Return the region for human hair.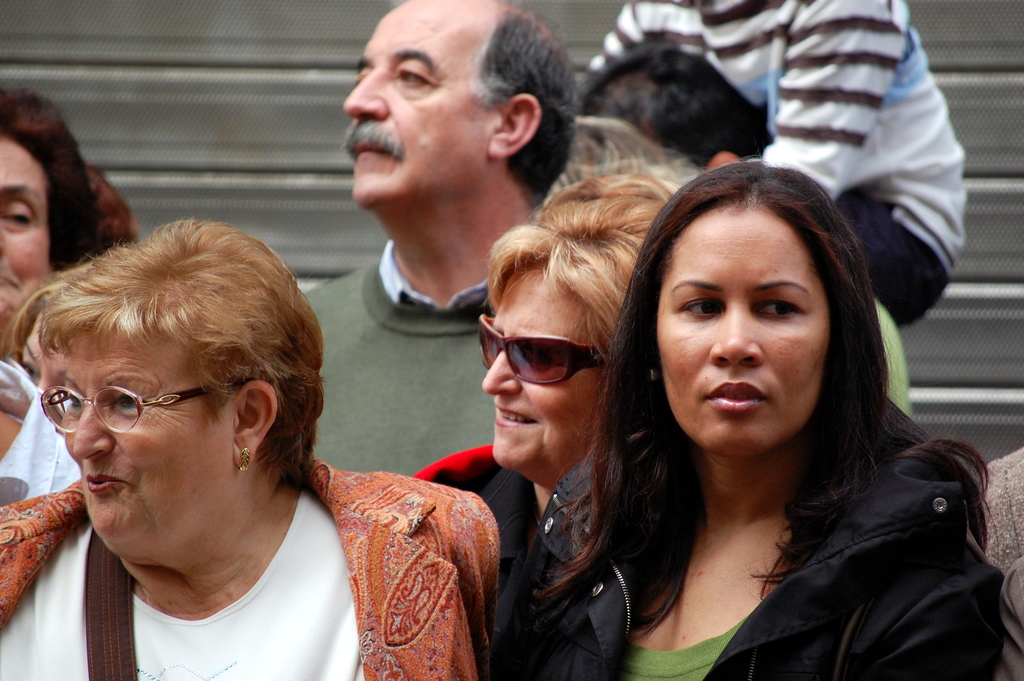
(left=467, top=10, right=582, bottom=208).
